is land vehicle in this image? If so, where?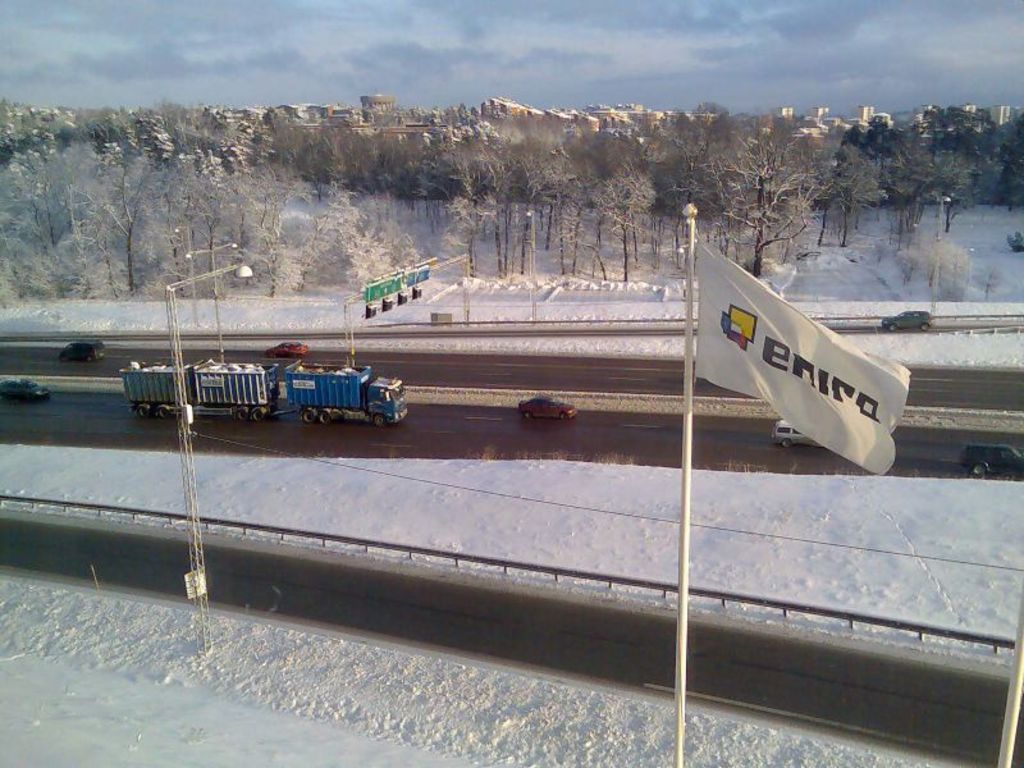
Yes, at rect(881, 303, 934, 338).
